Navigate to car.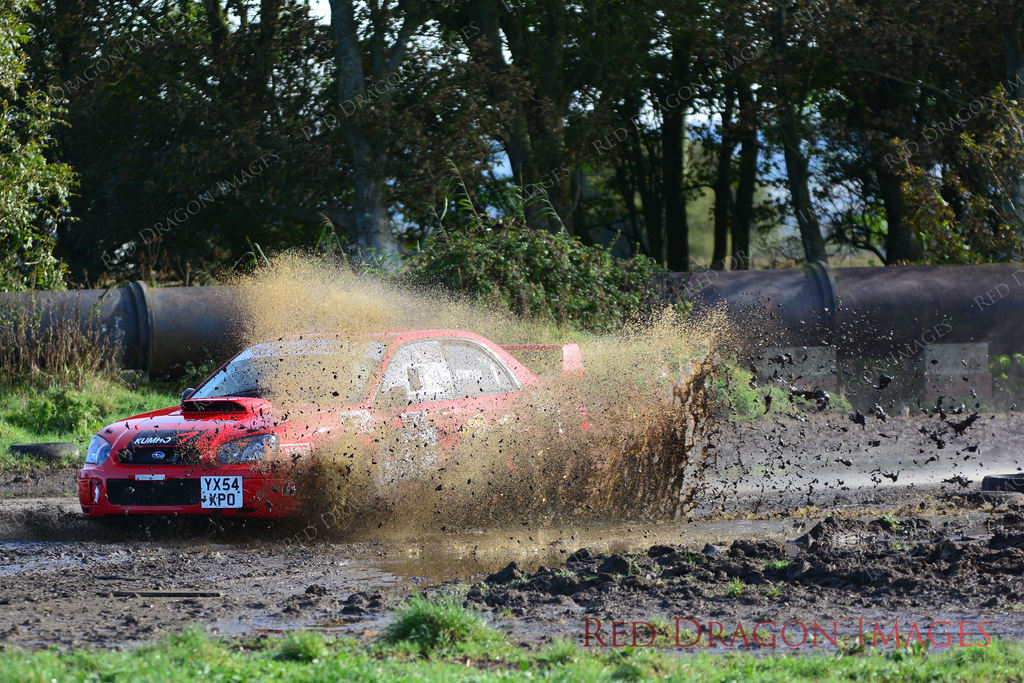
Navigation target: BBox(74, 326, 589, 542).
